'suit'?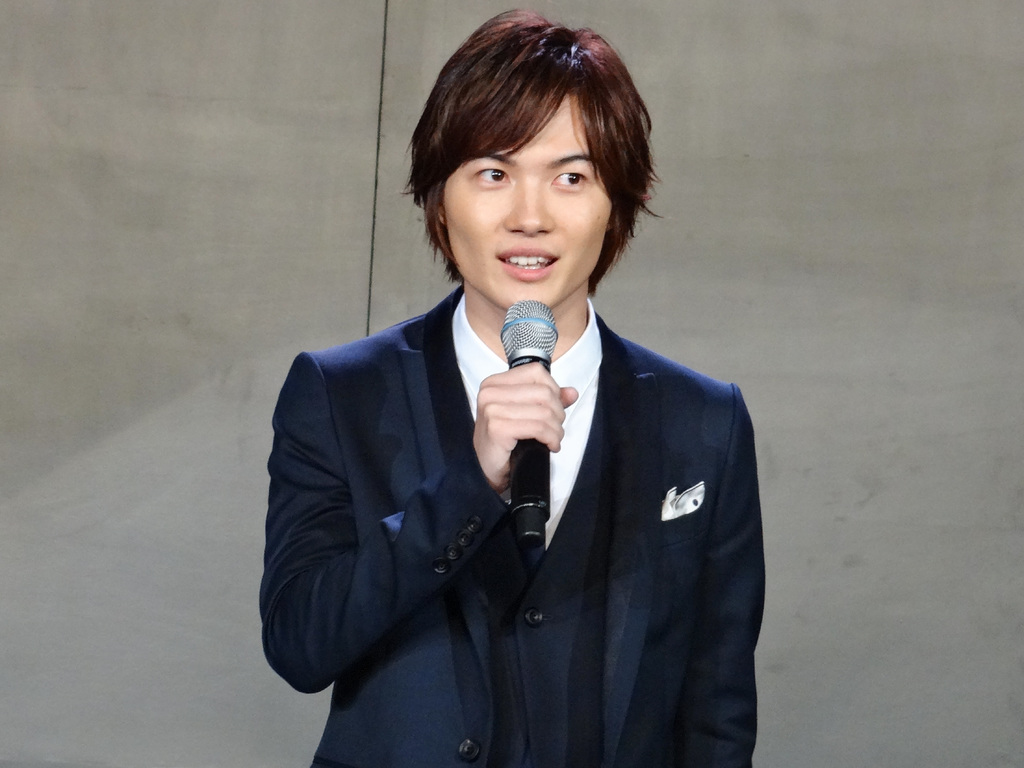
left=274, top=168, right=797, bottom=752
